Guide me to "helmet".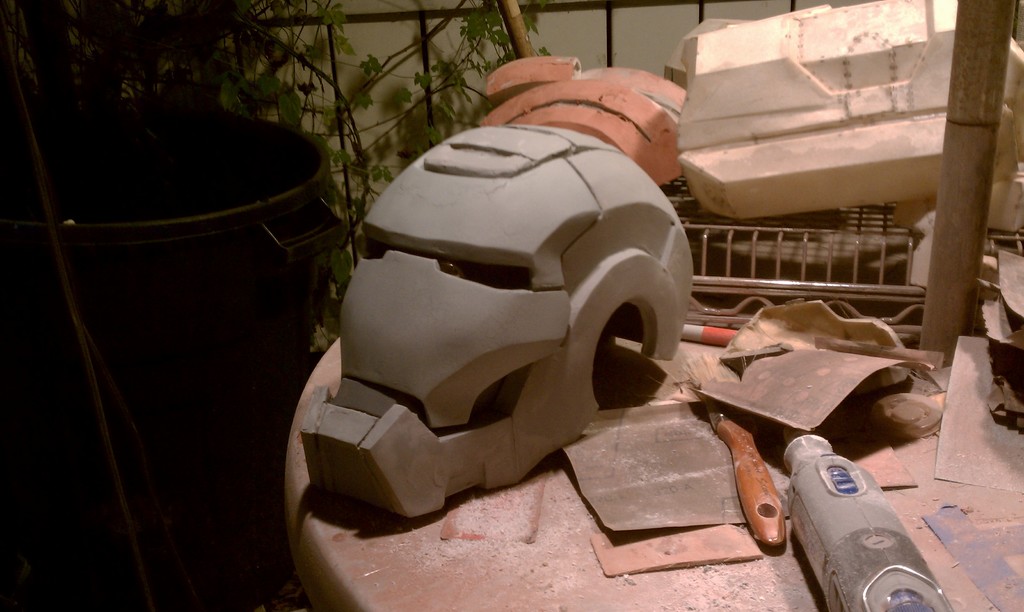
Guidance: [x1=297, y1=122, x2=695, y2=511].
